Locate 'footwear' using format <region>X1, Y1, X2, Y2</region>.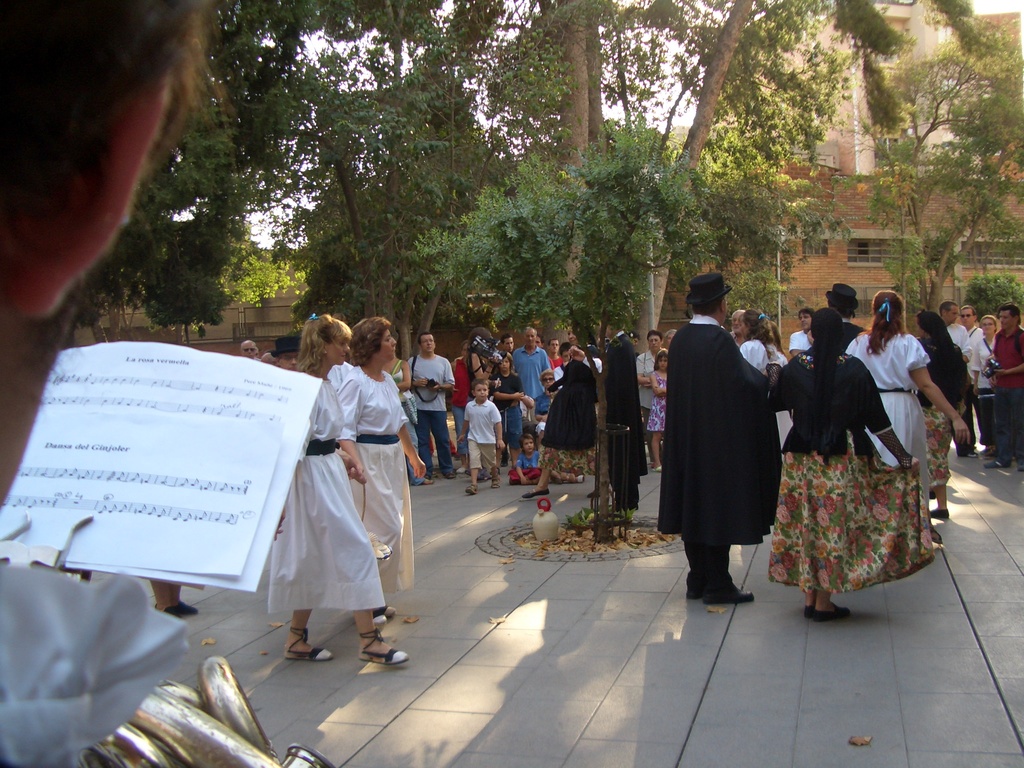
<region>812, 599, 852, 618</region>.
